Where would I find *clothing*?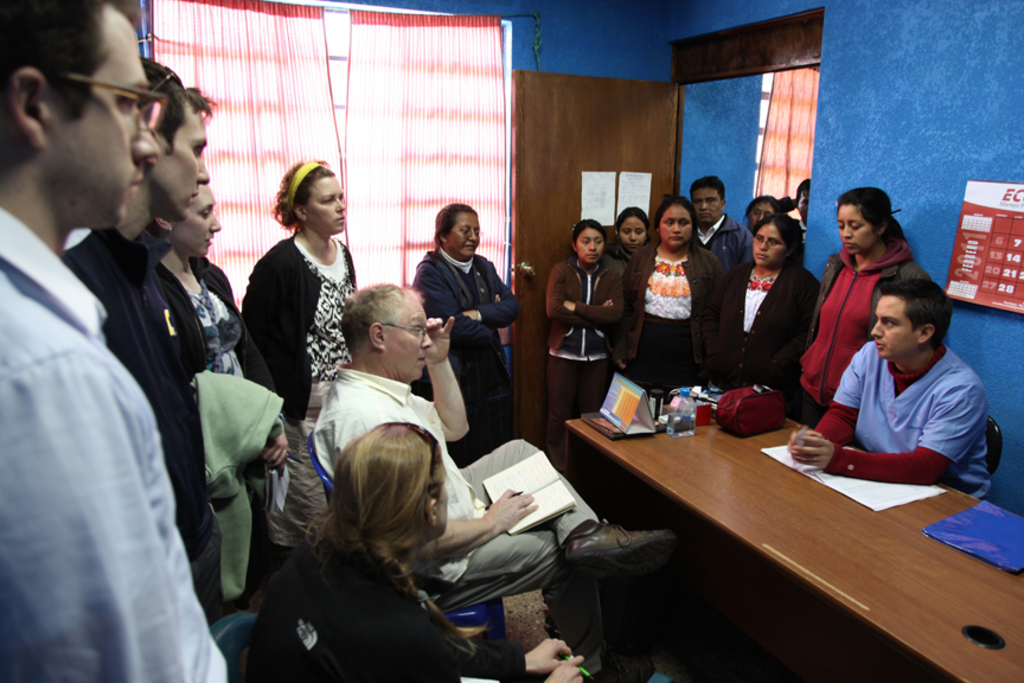
At <region>57, 225, 209, 631</region>.
